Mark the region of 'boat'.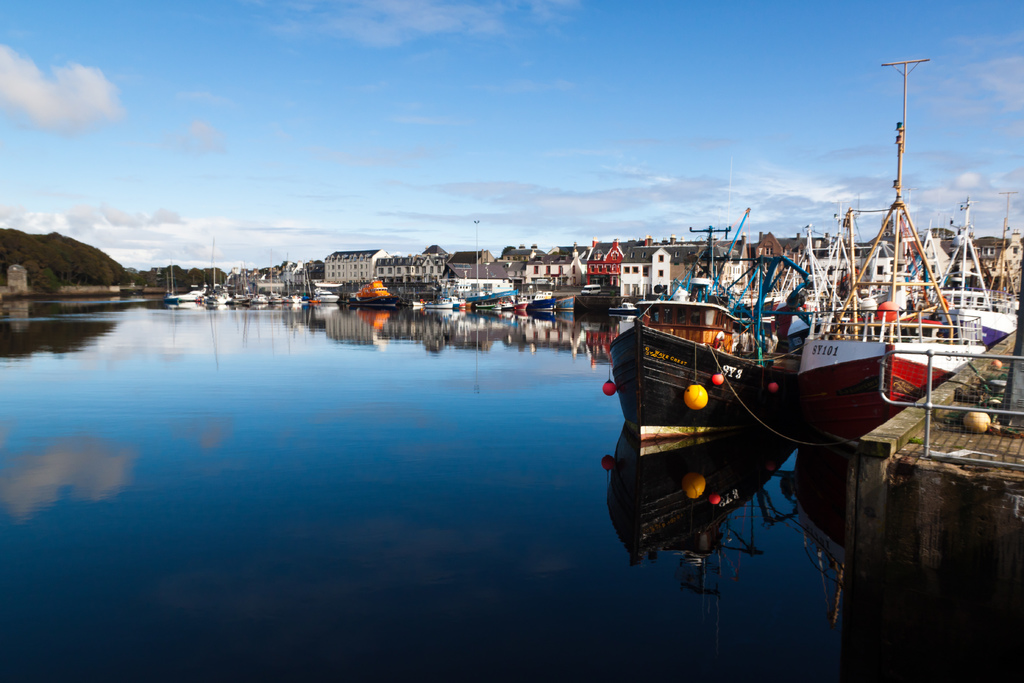
Region: (202, 233, 230, 307).
